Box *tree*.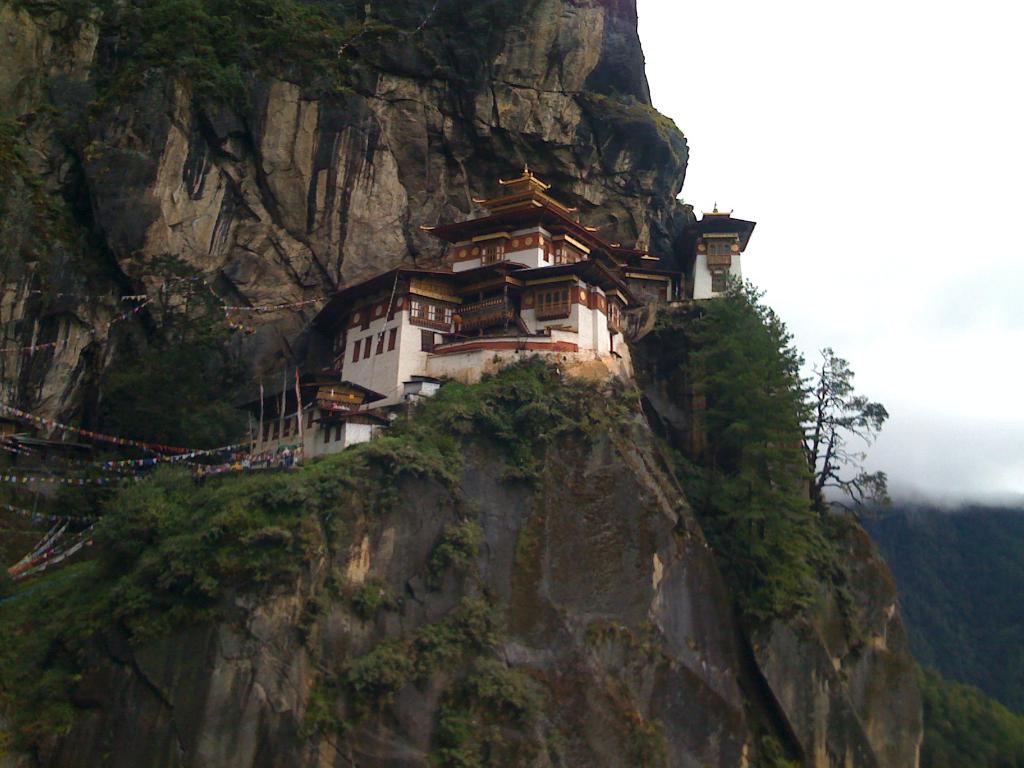
left=803, top=346, right=895, bottom=524.
